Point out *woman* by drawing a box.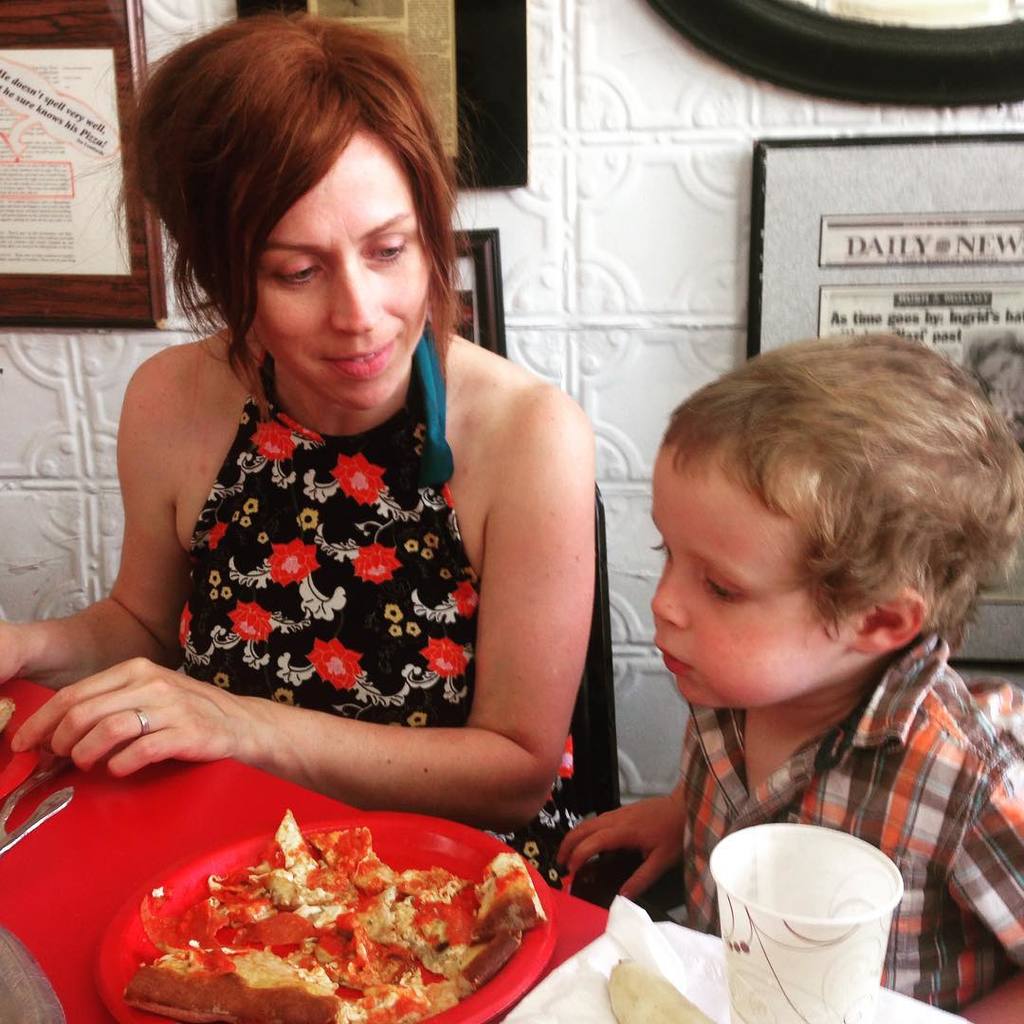
BBox(46, 17, 639, 949).
